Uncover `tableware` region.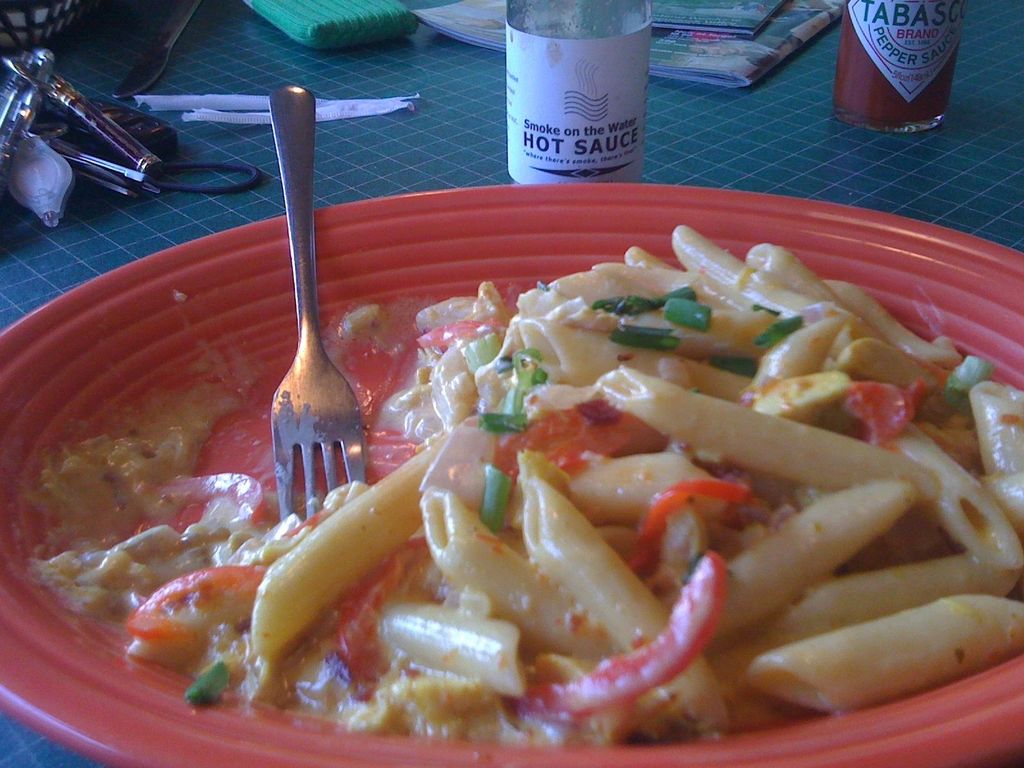
Uncovered: [0, 175, 1023, 767].
